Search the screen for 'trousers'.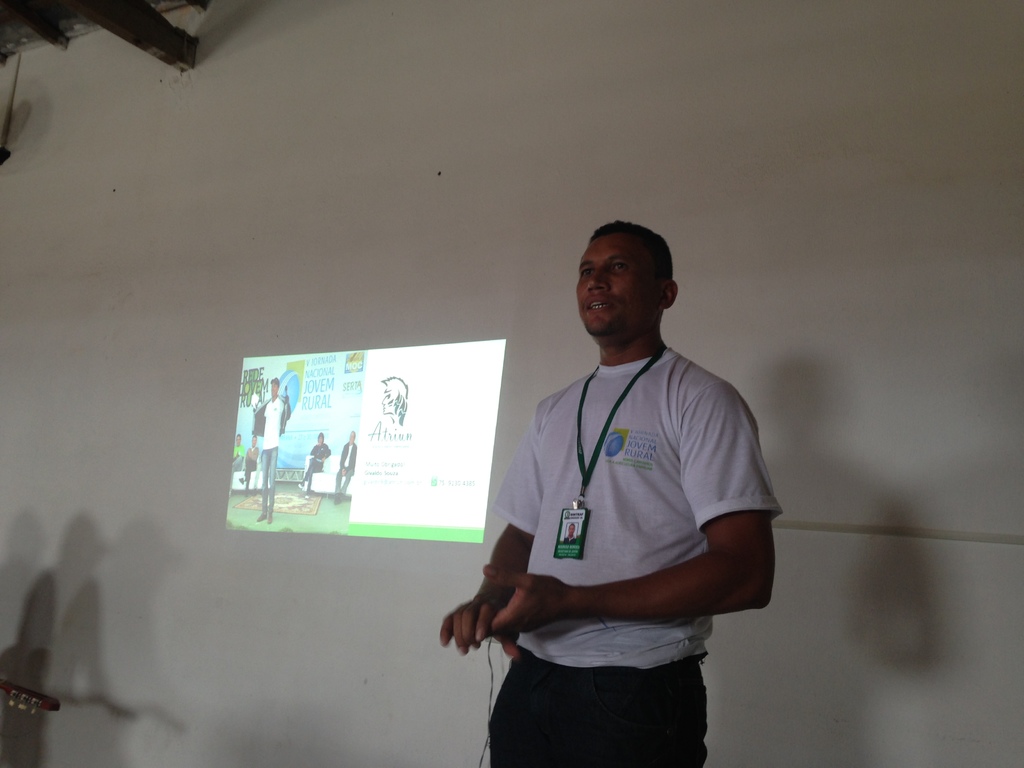
Found at x1=487, y1=655, x2=708, y2=767.
